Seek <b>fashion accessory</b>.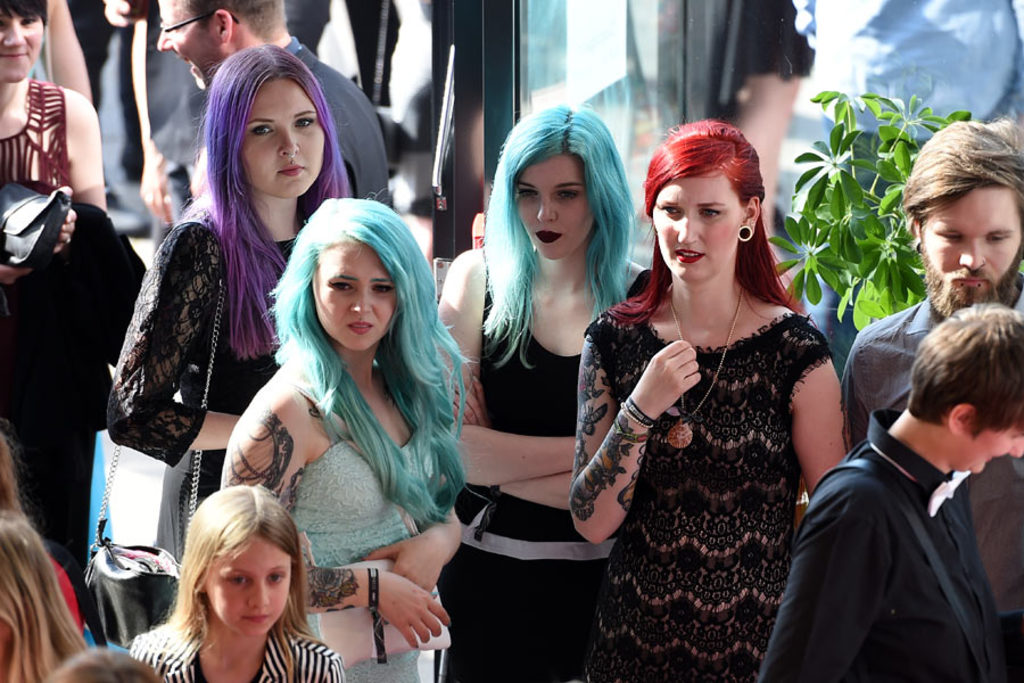
l=618, t=395, r=661, b=434.
